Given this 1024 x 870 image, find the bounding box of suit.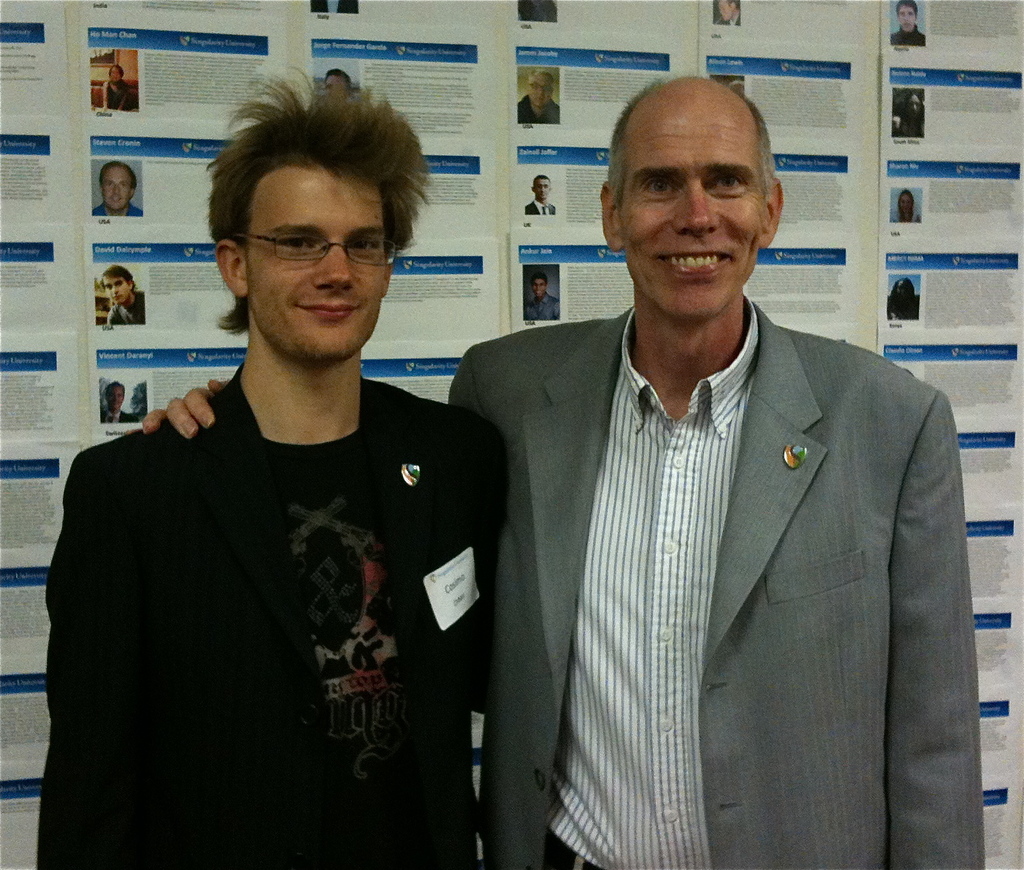
[47,338,532,838].
